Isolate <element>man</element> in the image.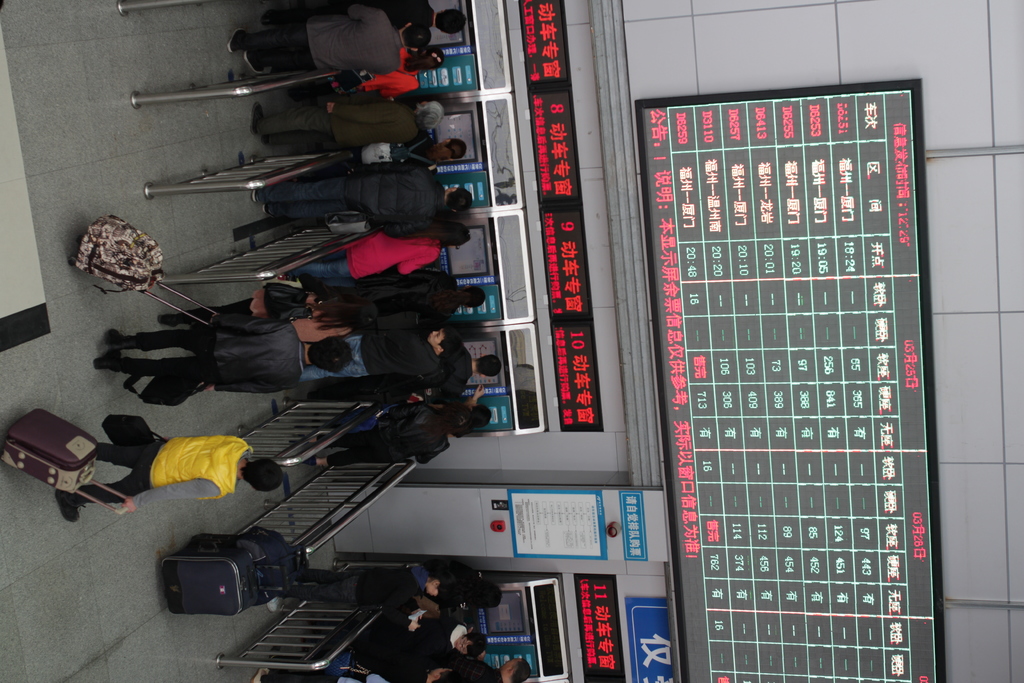
Isolated region: bbox=[298, 325, 463, 384].
